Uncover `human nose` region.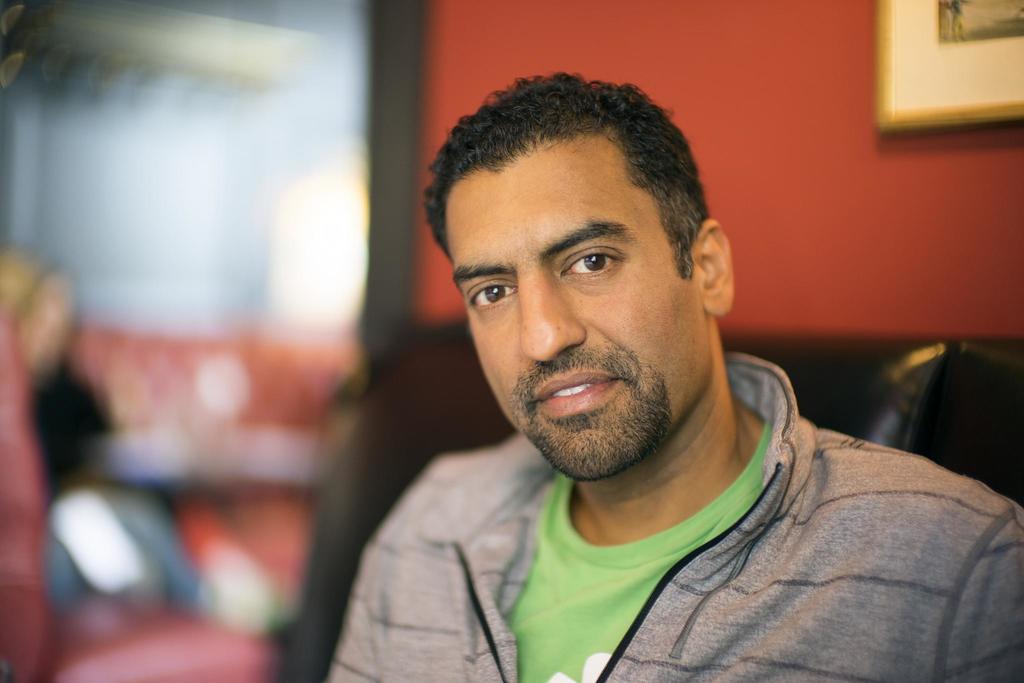
Uncovered: BBox(524, 269, 584, 364).
